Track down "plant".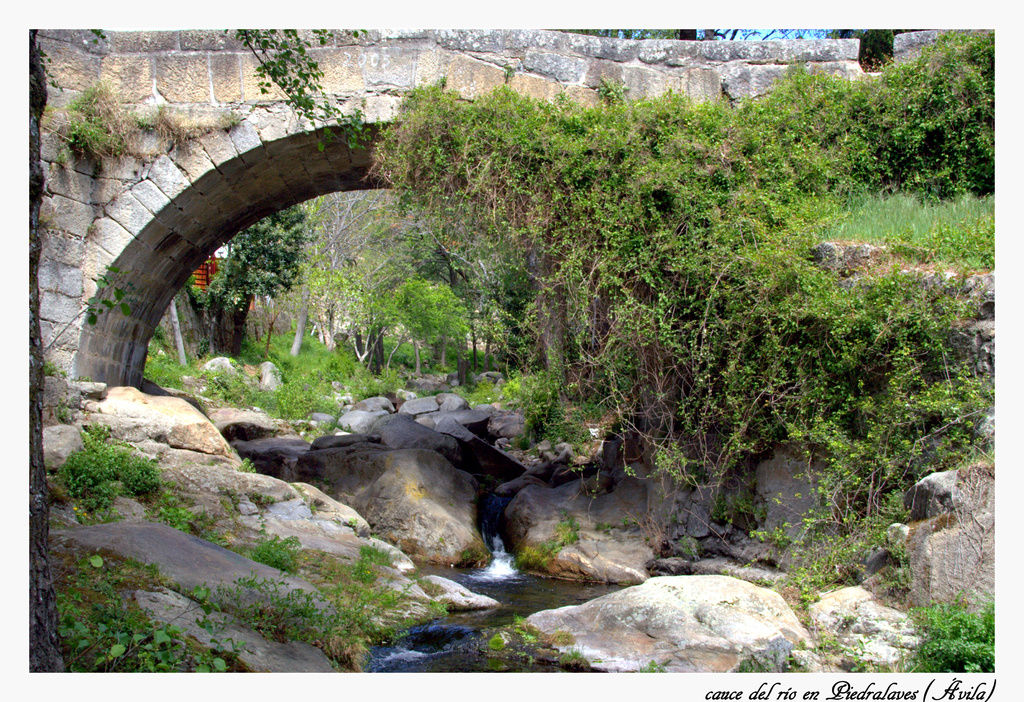
Tracked to <region>169, 173, 346, 345</region>.
